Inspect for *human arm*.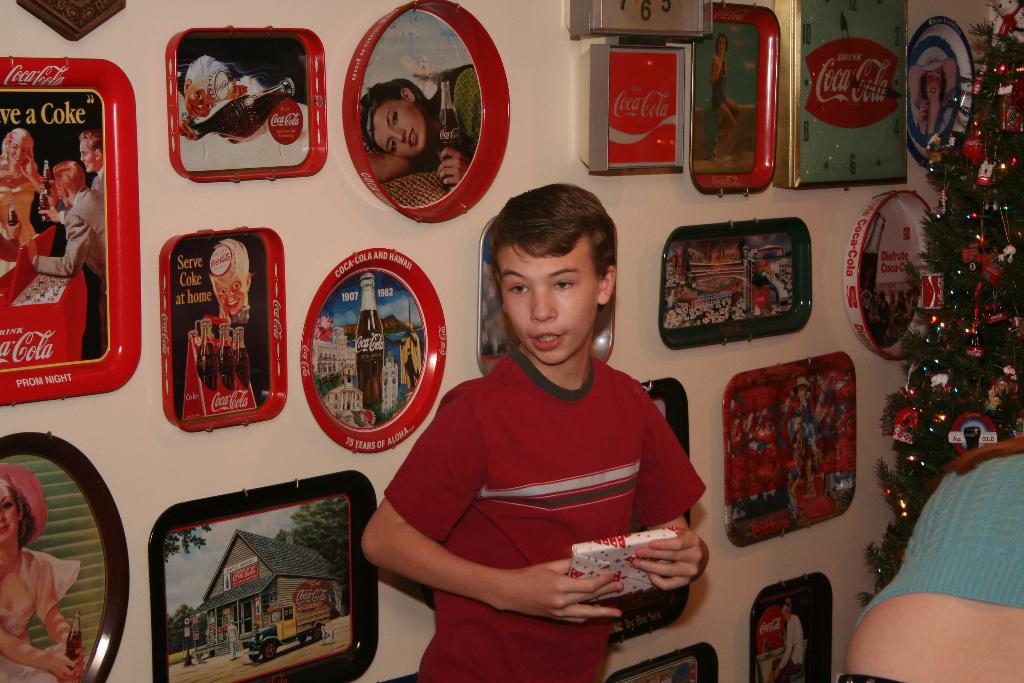
Inspection: x1=25 y1=216 x2=93 y2=273.
